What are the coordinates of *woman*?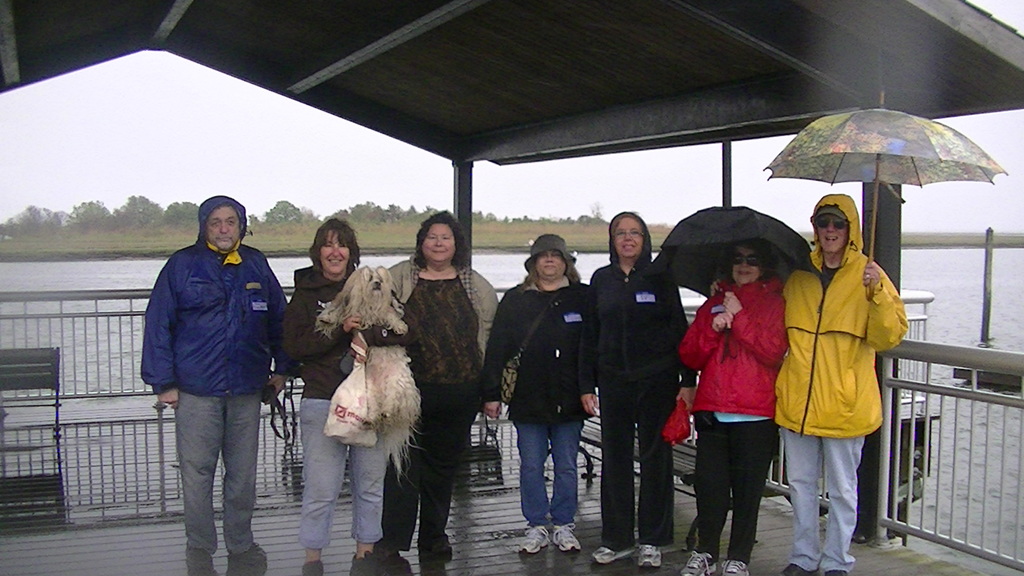
select_region(577, 211, 698, 573).
